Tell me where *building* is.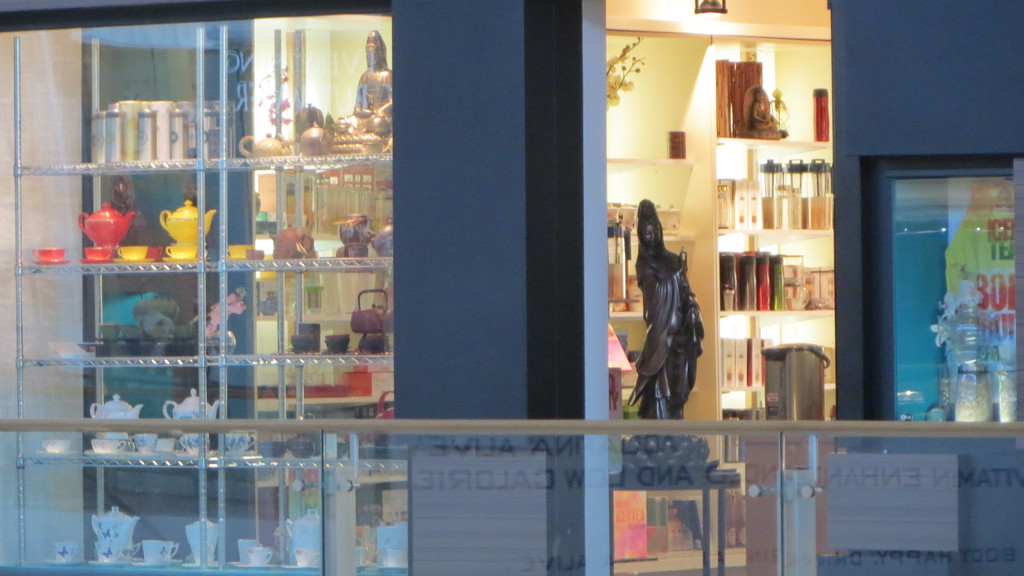
*building* is at 0/0/1023/575.
